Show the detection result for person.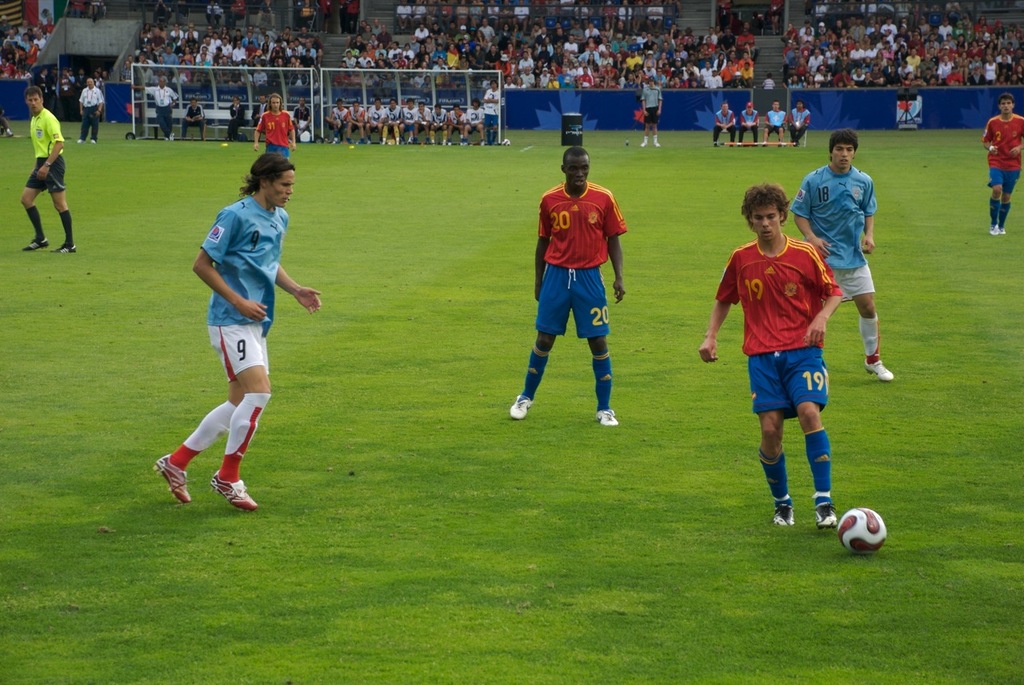
locate(785, 100, 809, 144).
